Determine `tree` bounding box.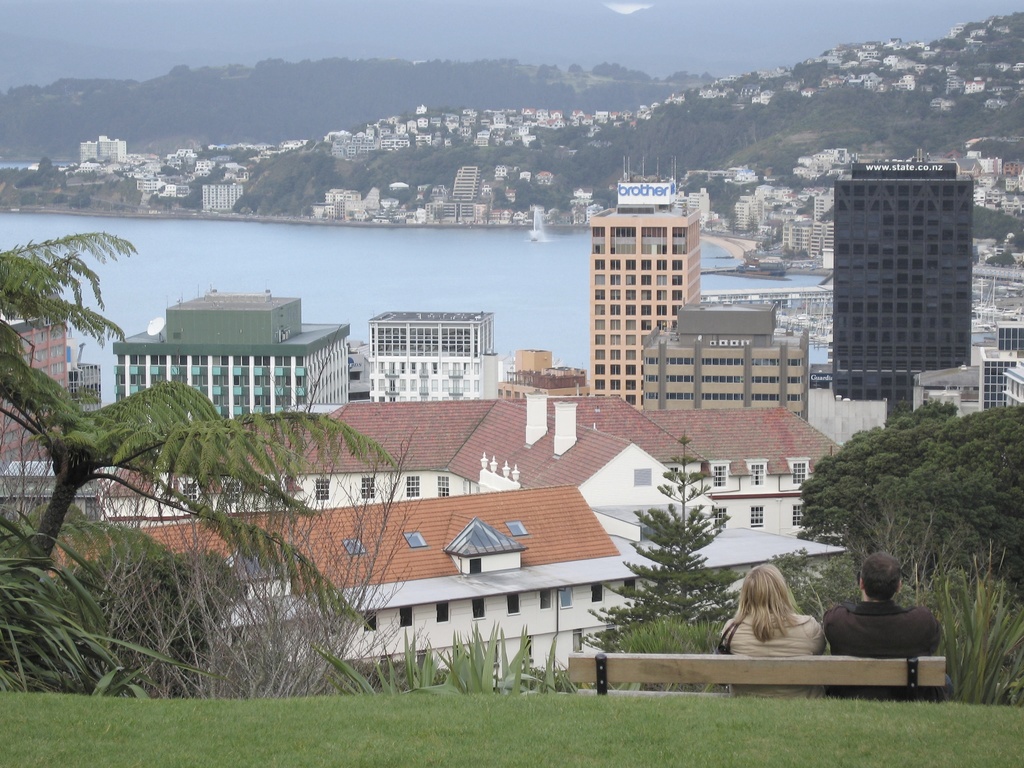
Determined: l=0, t=224, r=143, b=416.
